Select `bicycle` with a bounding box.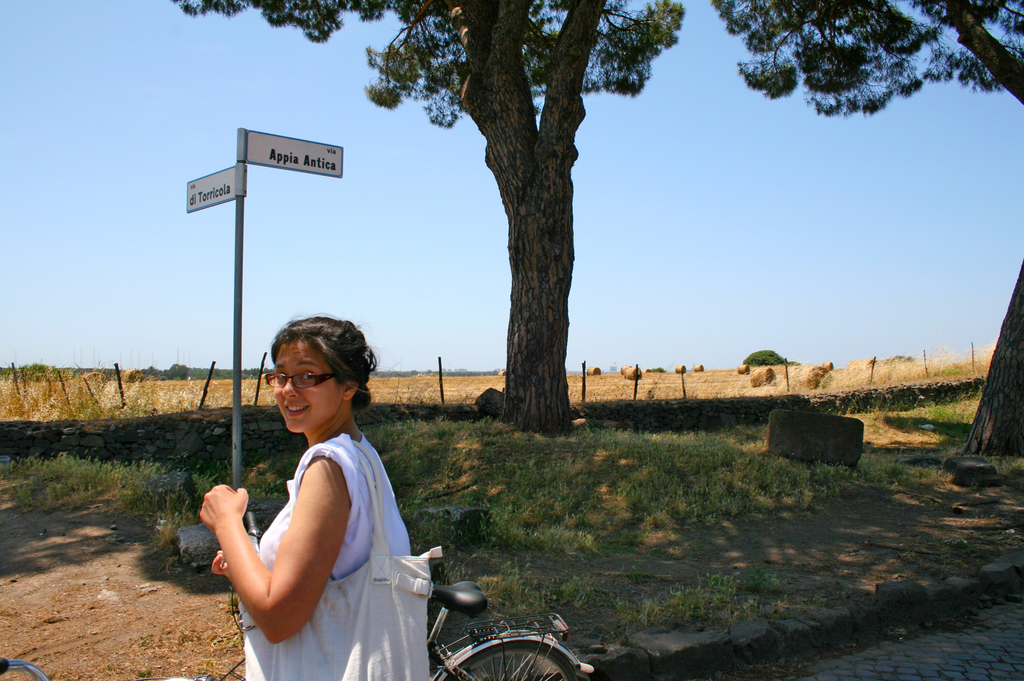
x1=413 y1=565 x2=602 y2=680.
